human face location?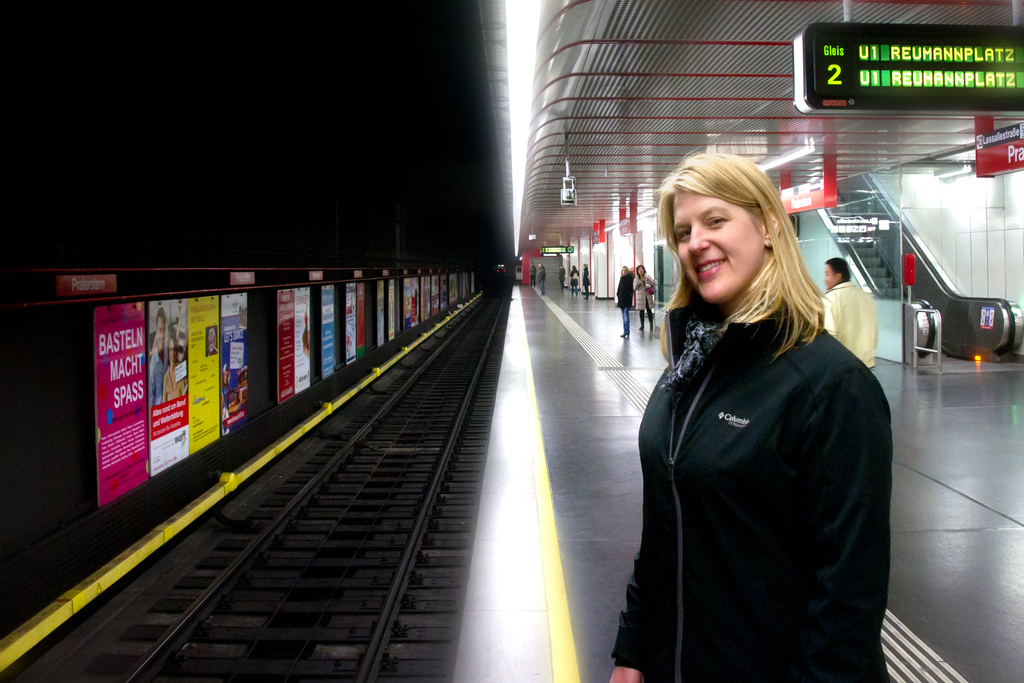
x1=672, y1=192, x2=758, y2=297
